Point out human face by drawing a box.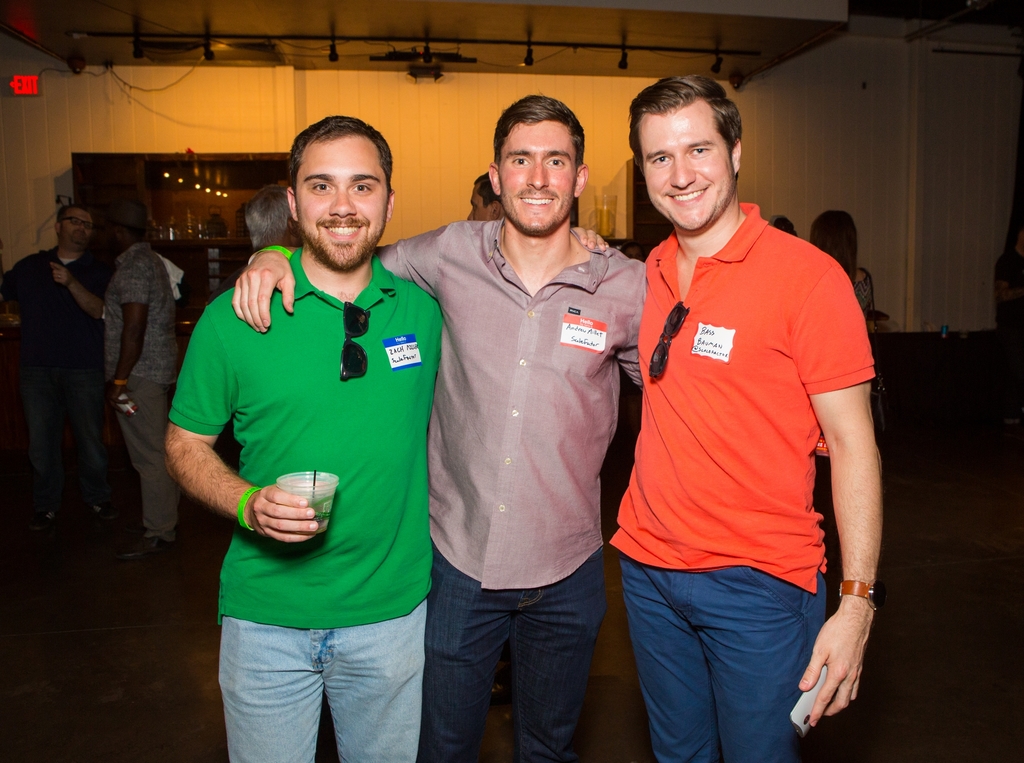
pyautogui.locateOnScreen(495, 128, 573, 233).
